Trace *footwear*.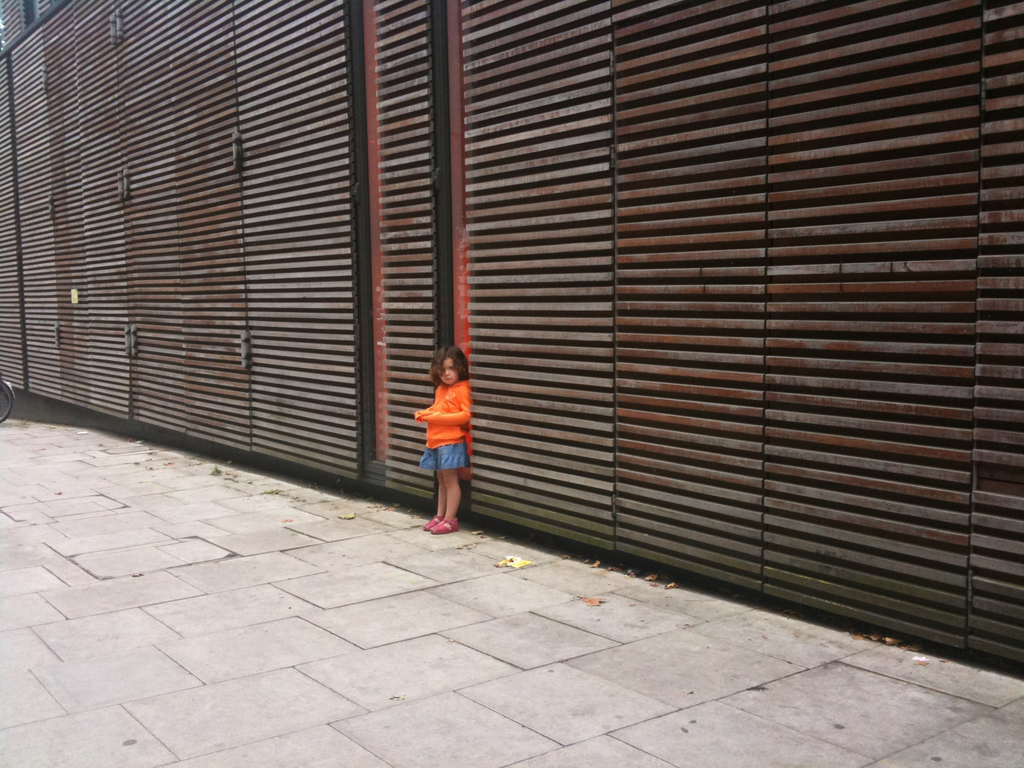
Traced to left=429, top=516, right=460, bottom=533.
